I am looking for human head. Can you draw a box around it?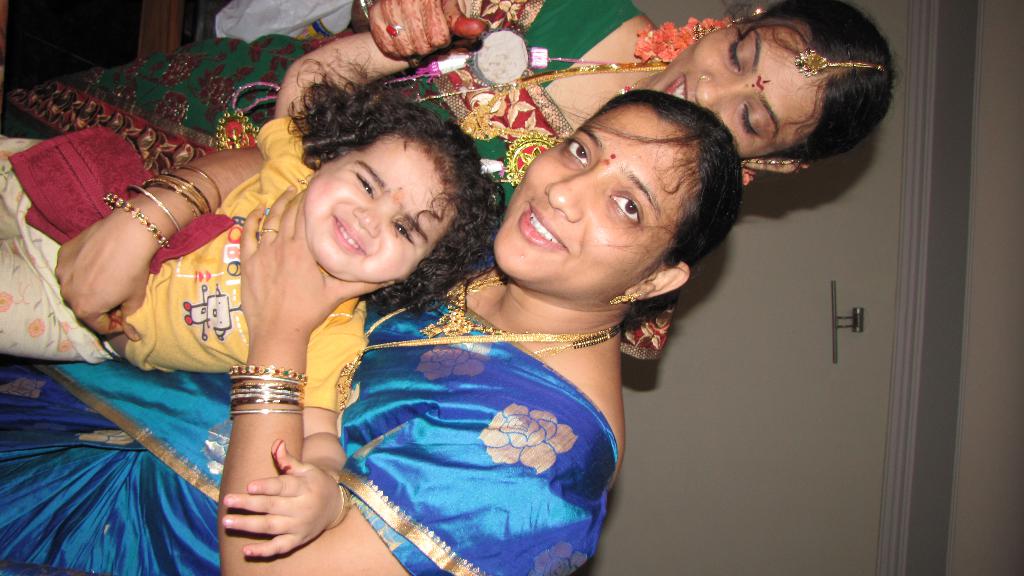
Sure, the bounding box is 495, 93, 744, 303.
